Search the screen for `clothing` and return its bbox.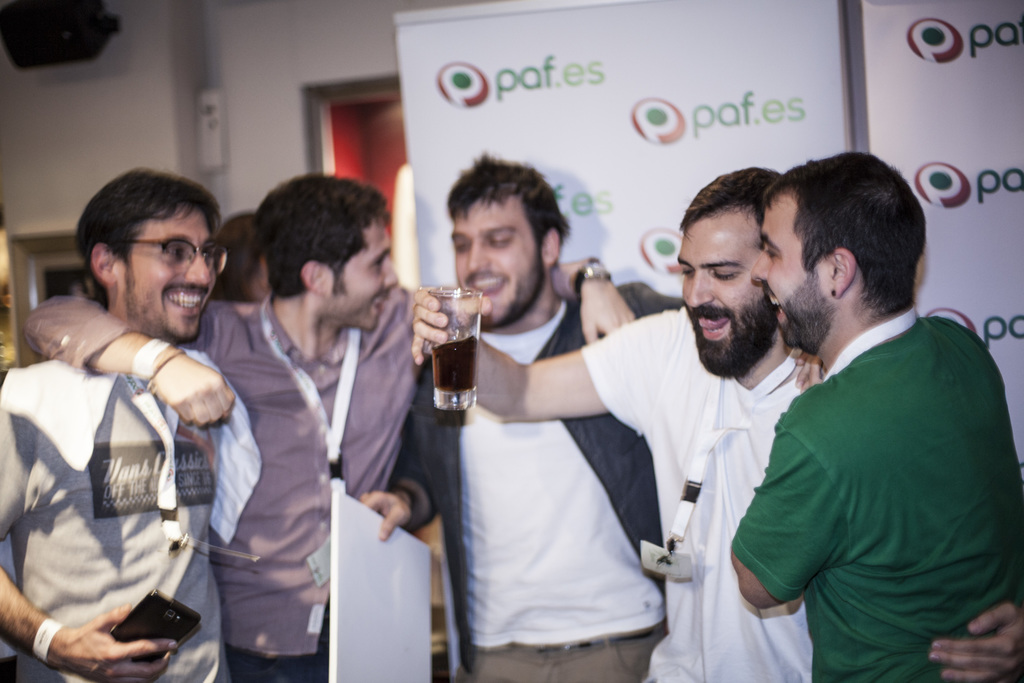
Found: [394,278,698,682].
